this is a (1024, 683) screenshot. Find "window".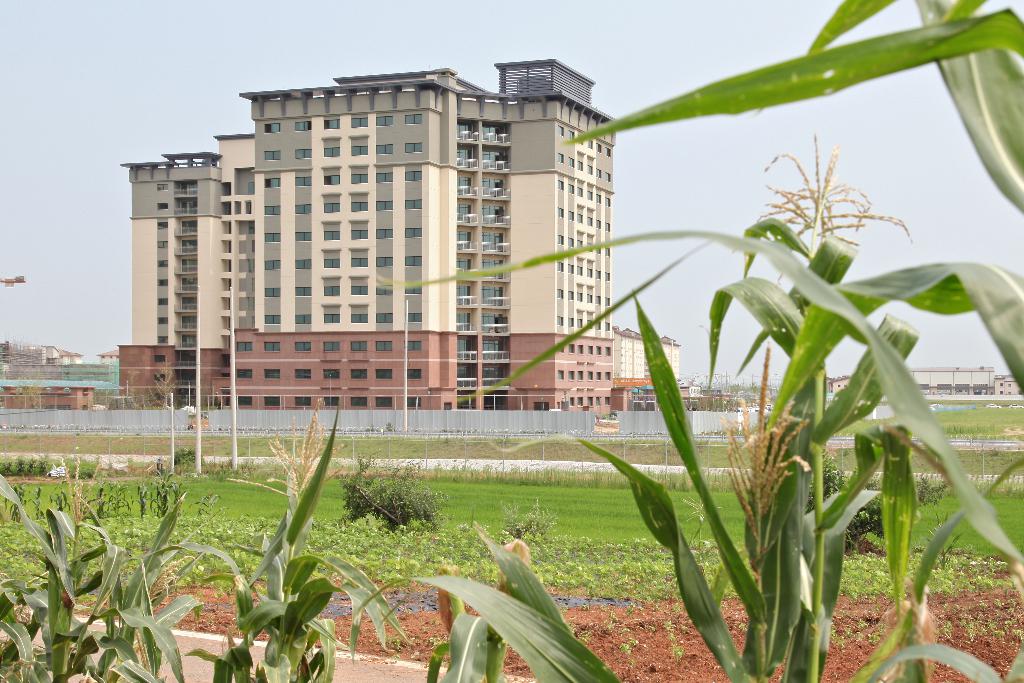
Bounding box: pyautogui.locateOnScreen(404, 199, 421, 210).
